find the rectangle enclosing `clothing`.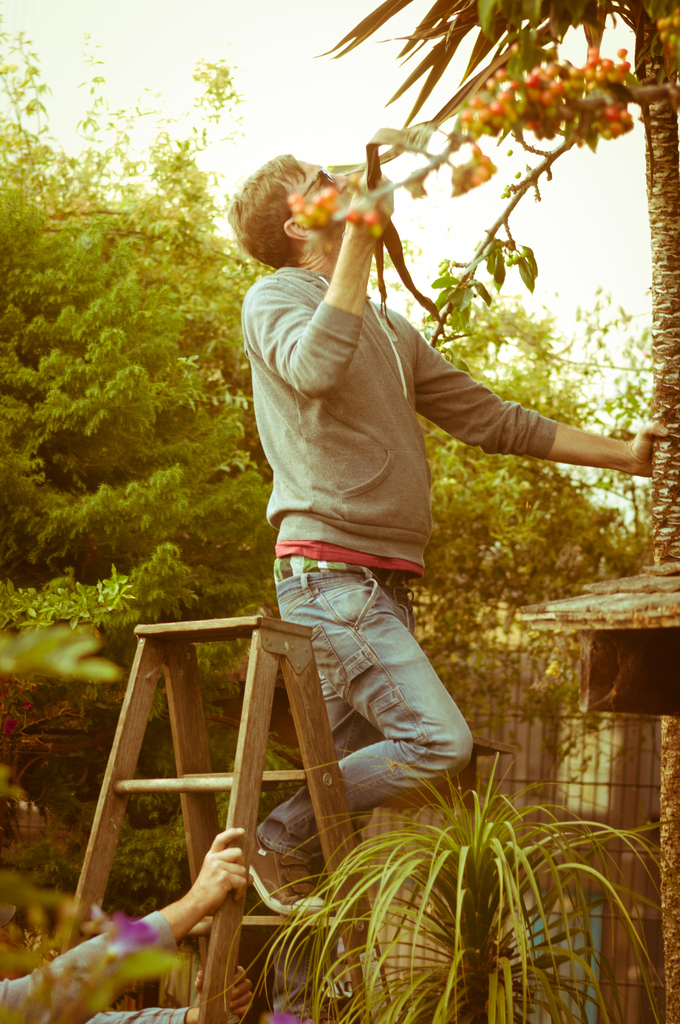
locate(0, 911, 182, 1023).
